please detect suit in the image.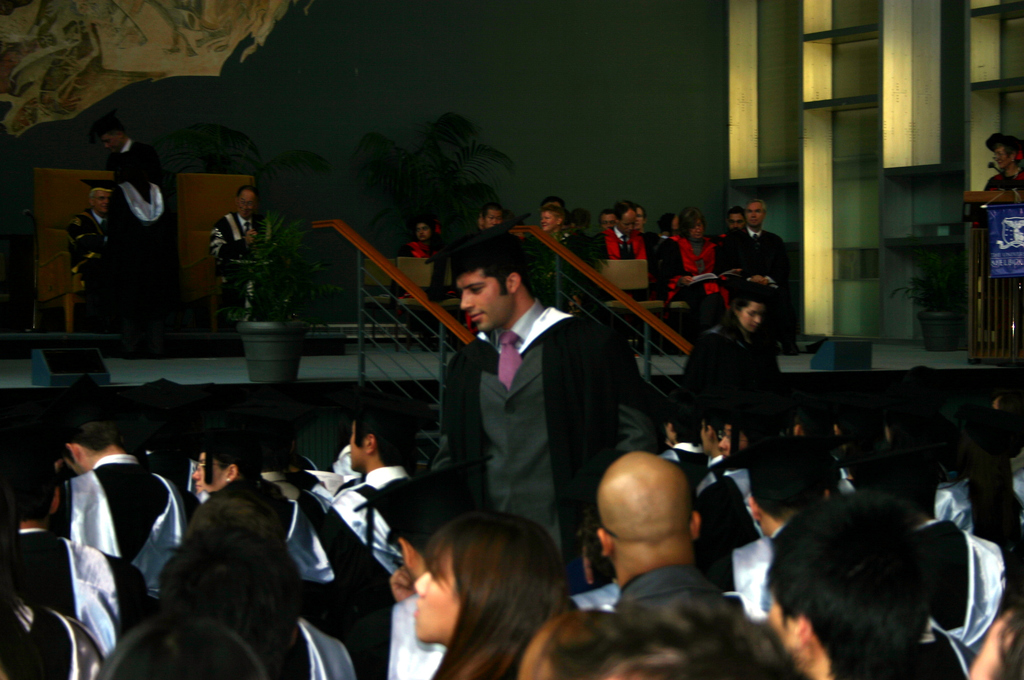
bbox=[411, 309, 591, 556].
